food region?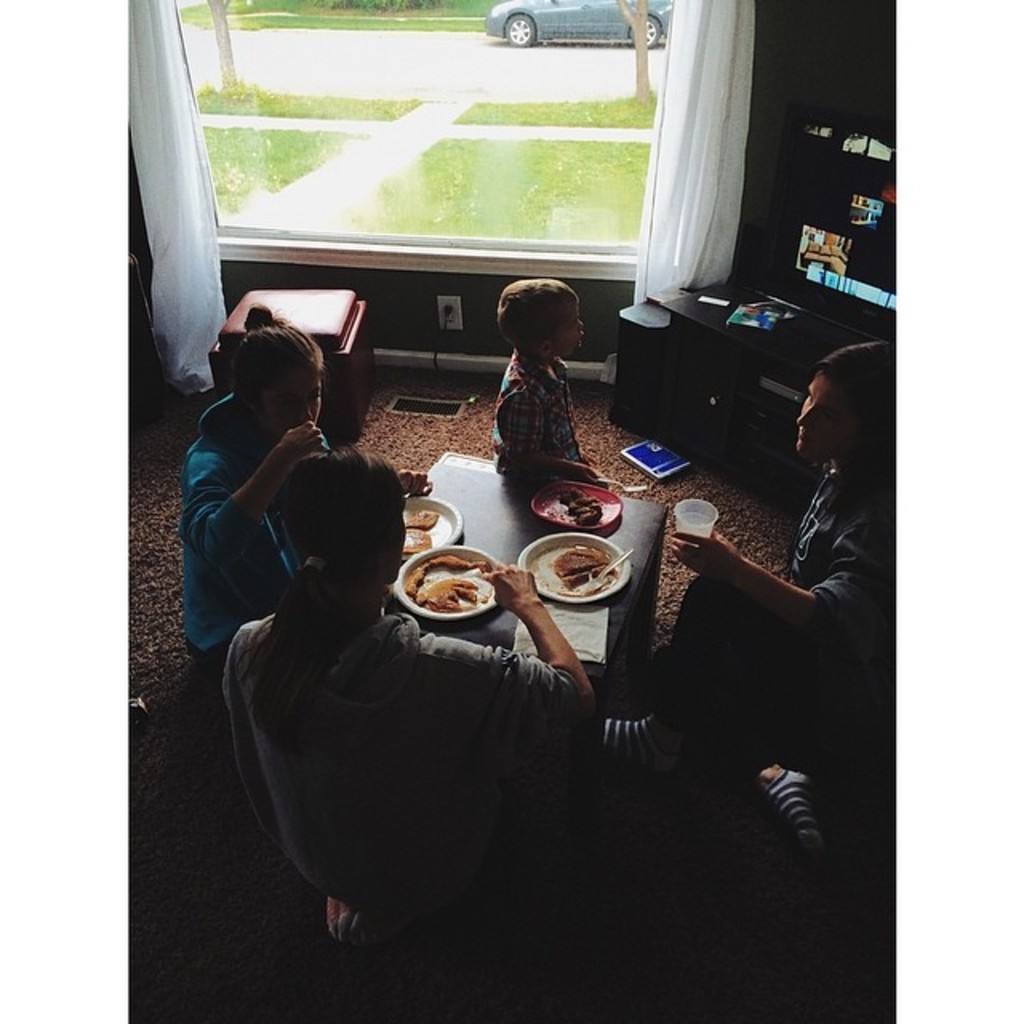
box=[554, 488, 605, 531]
